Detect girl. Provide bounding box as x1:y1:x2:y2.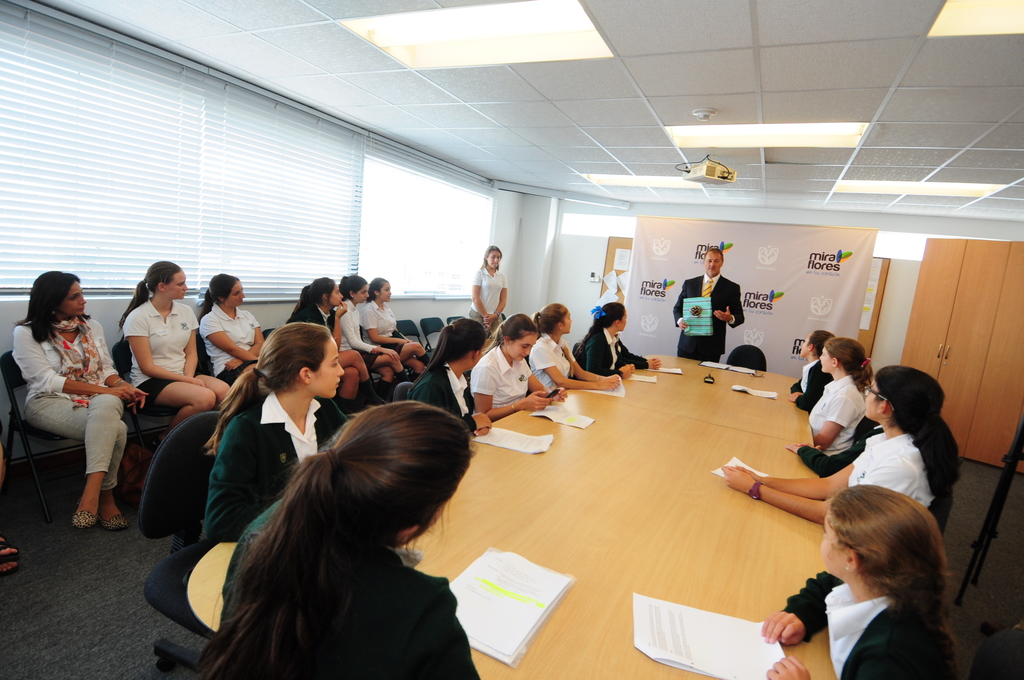
202:267:264:382.
